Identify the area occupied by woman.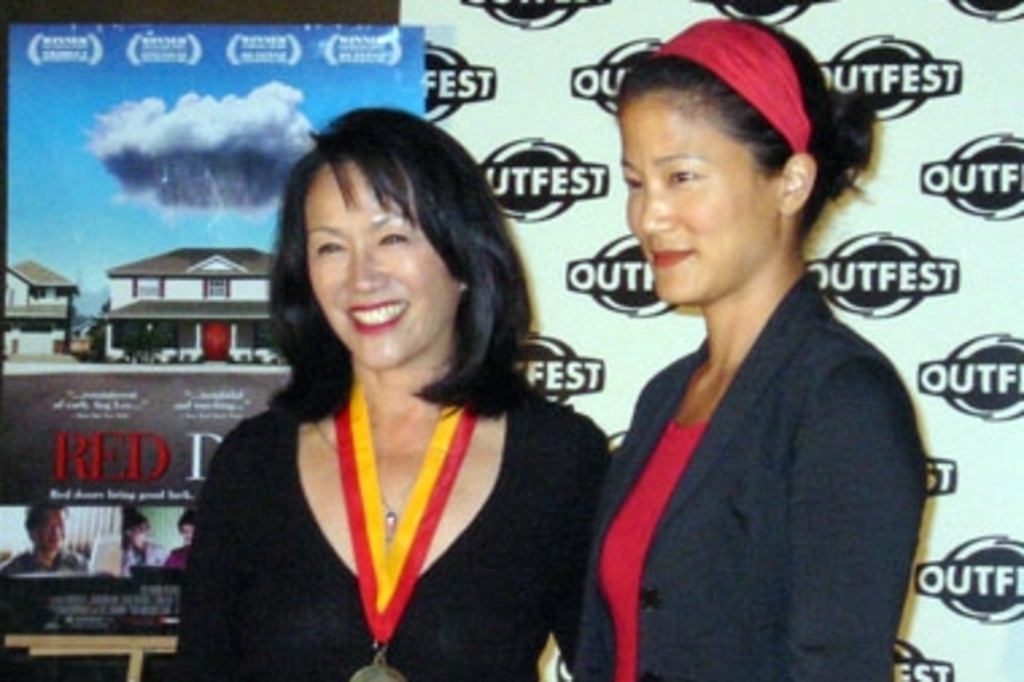
Area: BBox(172, 121, 609, 674).
